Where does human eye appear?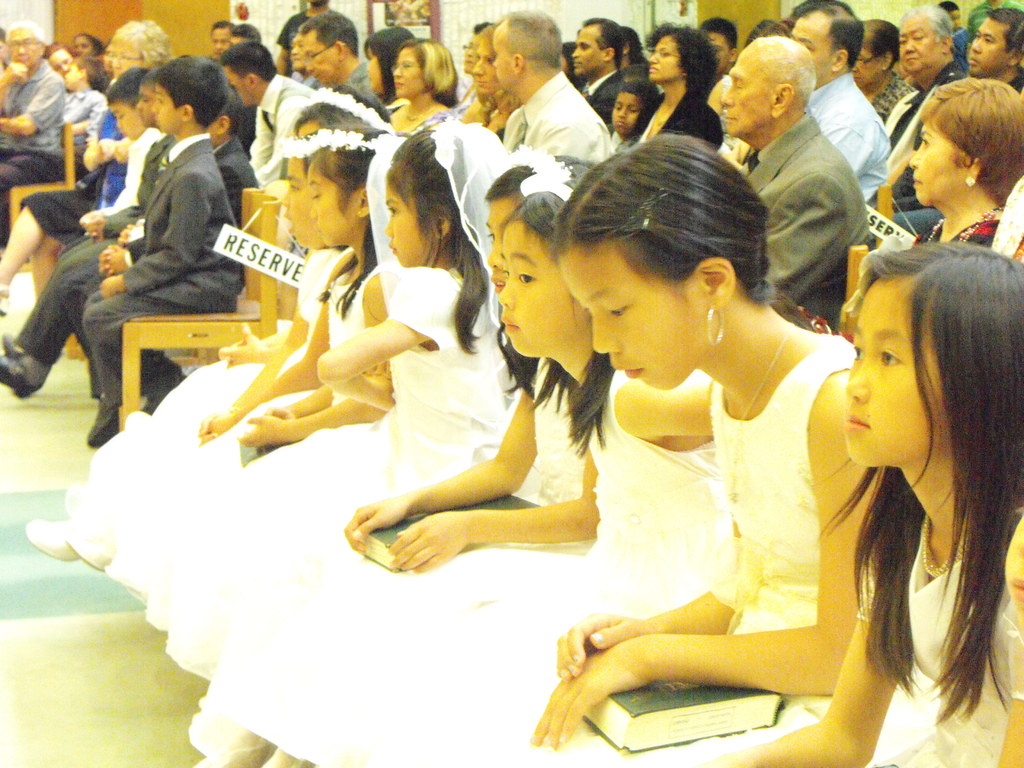
Appears at (x1=518, y1=264, x2=534, y2=286).
